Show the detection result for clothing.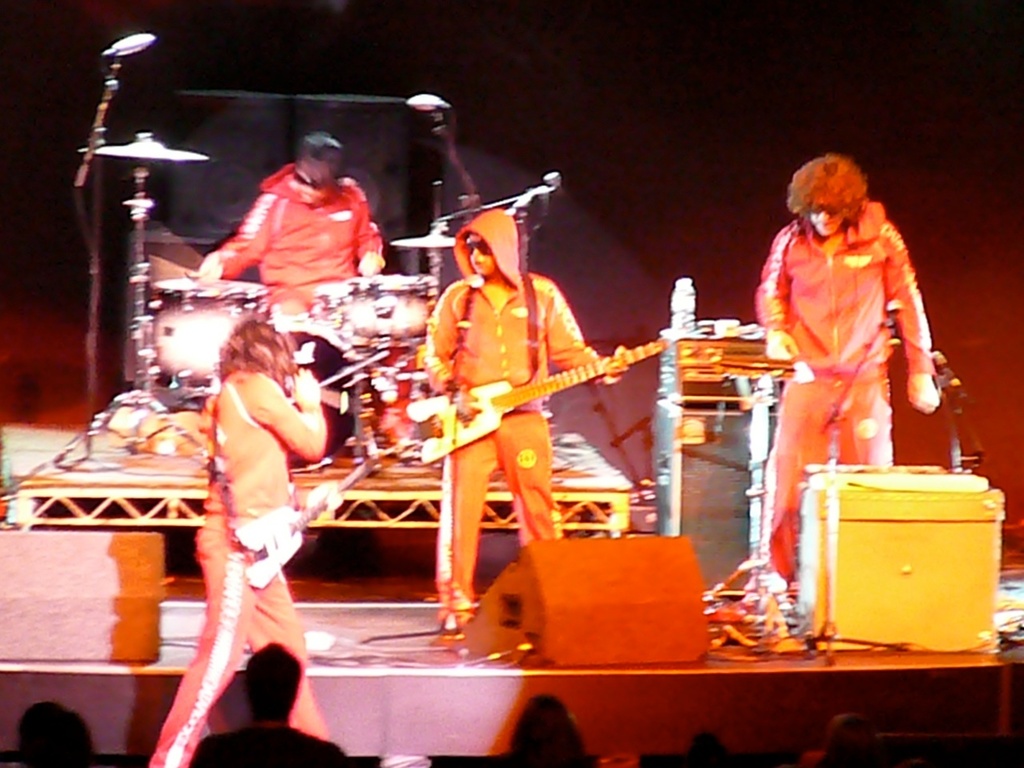
<box>415,207,615,625</box>.
